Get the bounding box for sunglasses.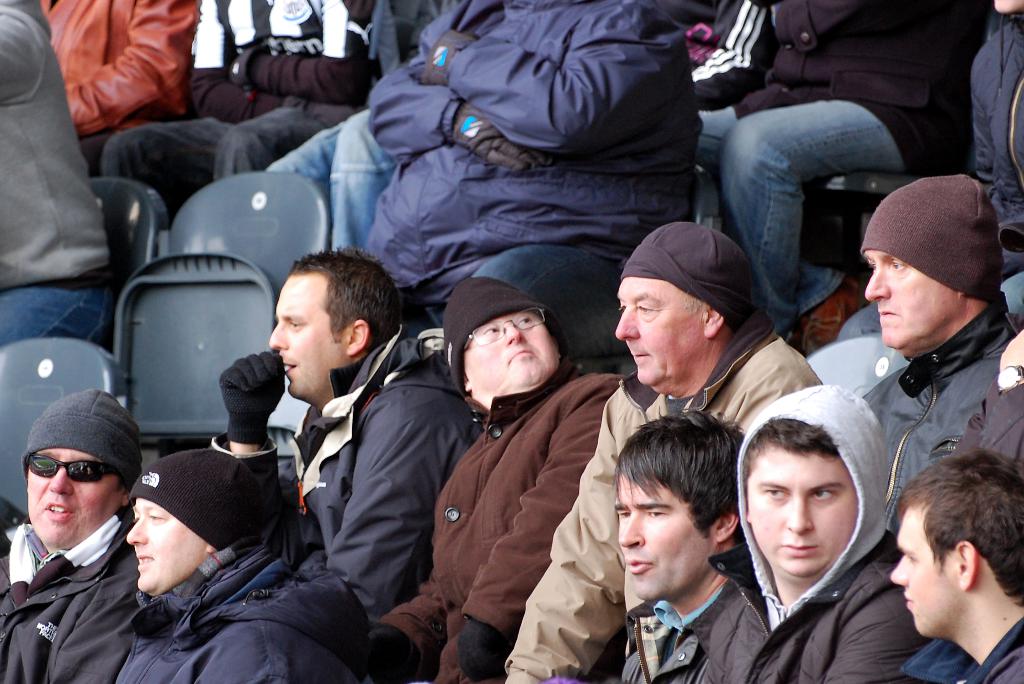
[left=27, top=453, right=118, bottom=482].
